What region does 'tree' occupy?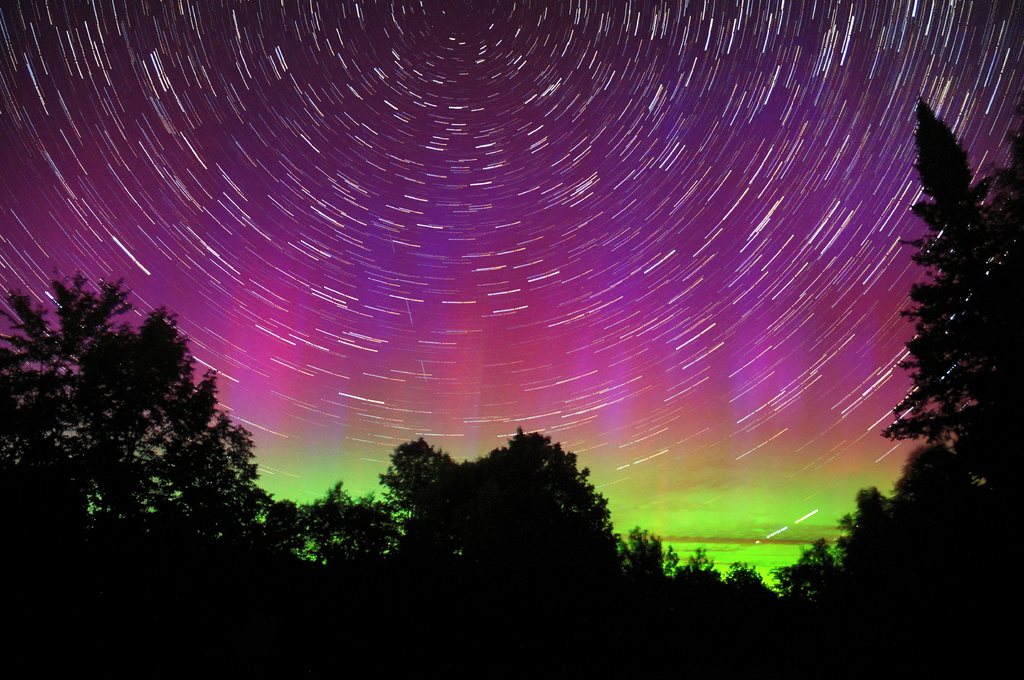
{"x1": 720, "y1": 555, "x2": 766, "y2": 591}.
